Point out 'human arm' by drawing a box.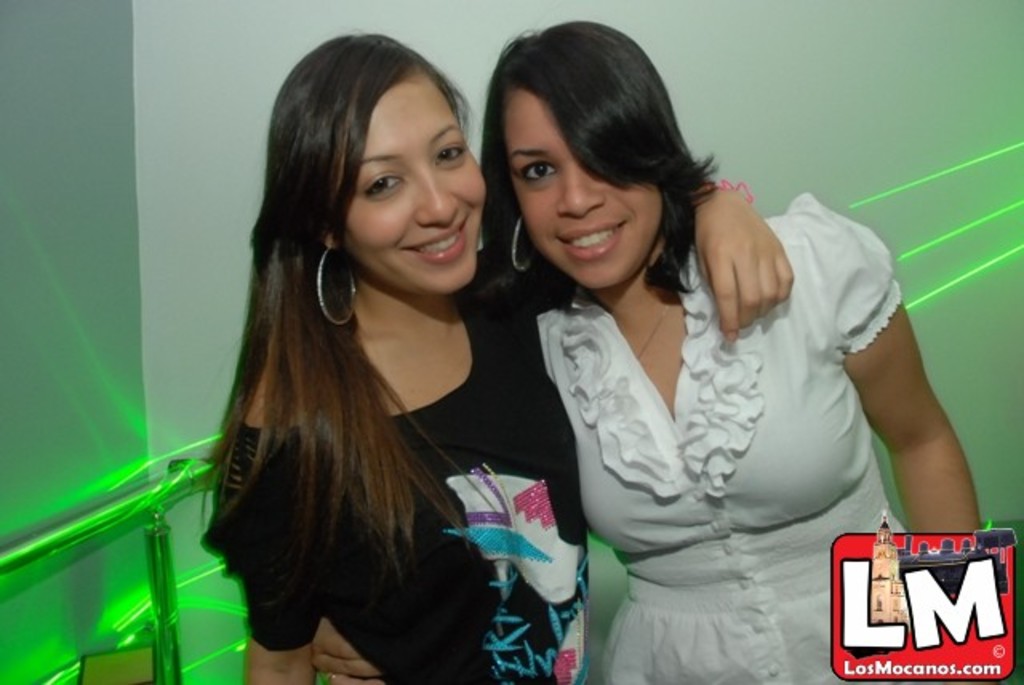
region(680, 174, 803, 352).
